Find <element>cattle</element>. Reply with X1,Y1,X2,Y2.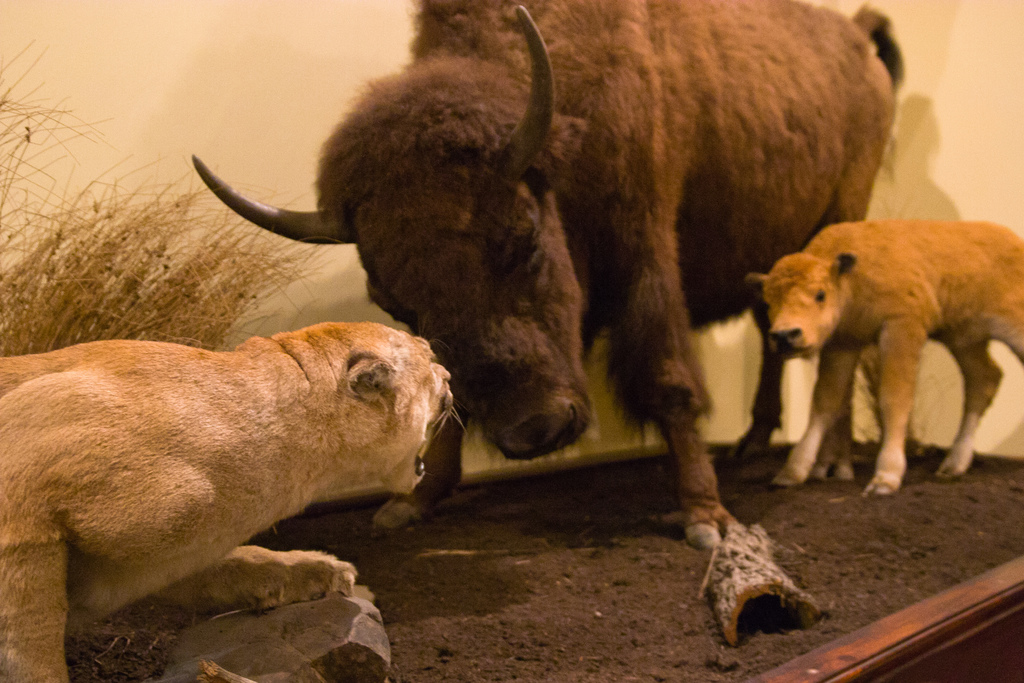
194,0,908,556.
